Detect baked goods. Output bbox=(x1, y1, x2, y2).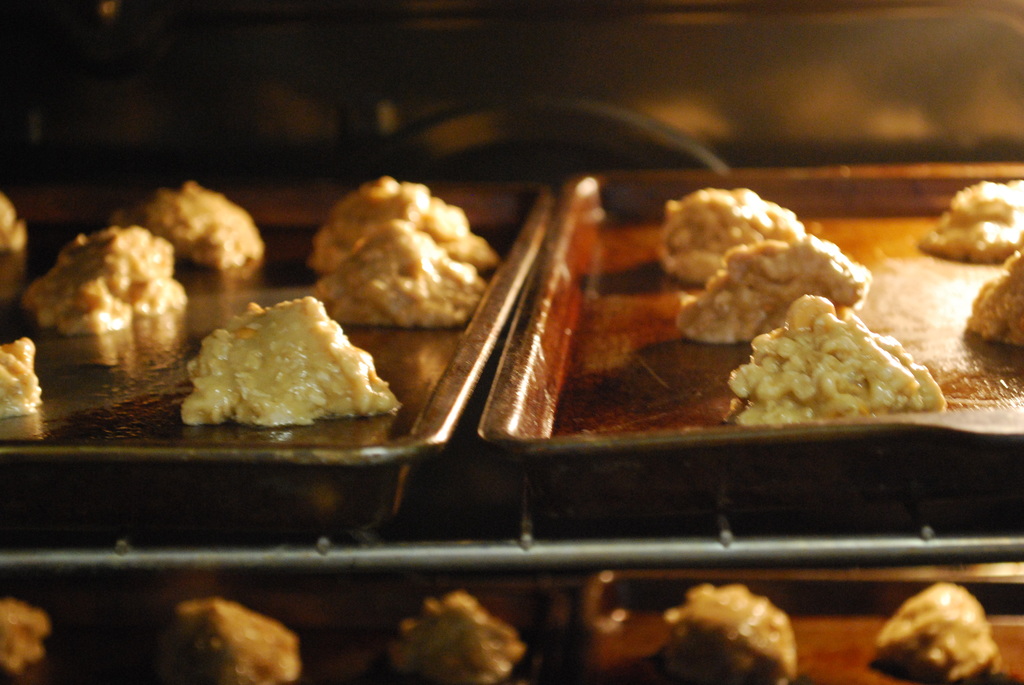
bbox=(154, 595, 301, 684).
